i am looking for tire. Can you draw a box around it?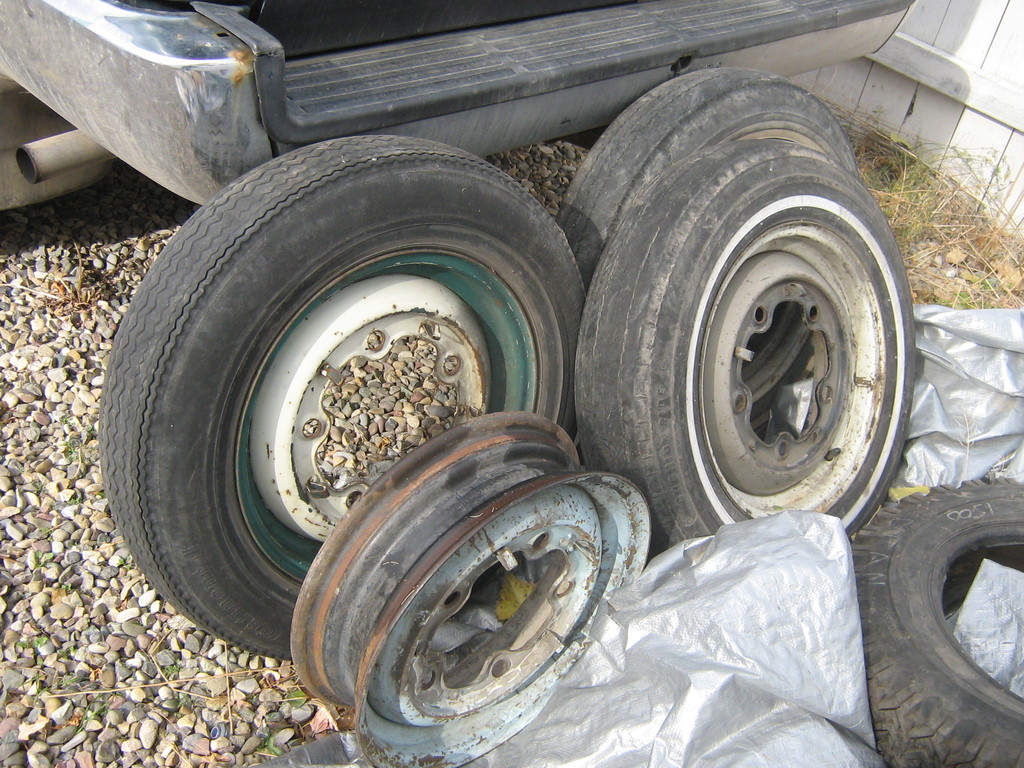
Sure, the bounding box is rect(852, 474, 1022, 767).
